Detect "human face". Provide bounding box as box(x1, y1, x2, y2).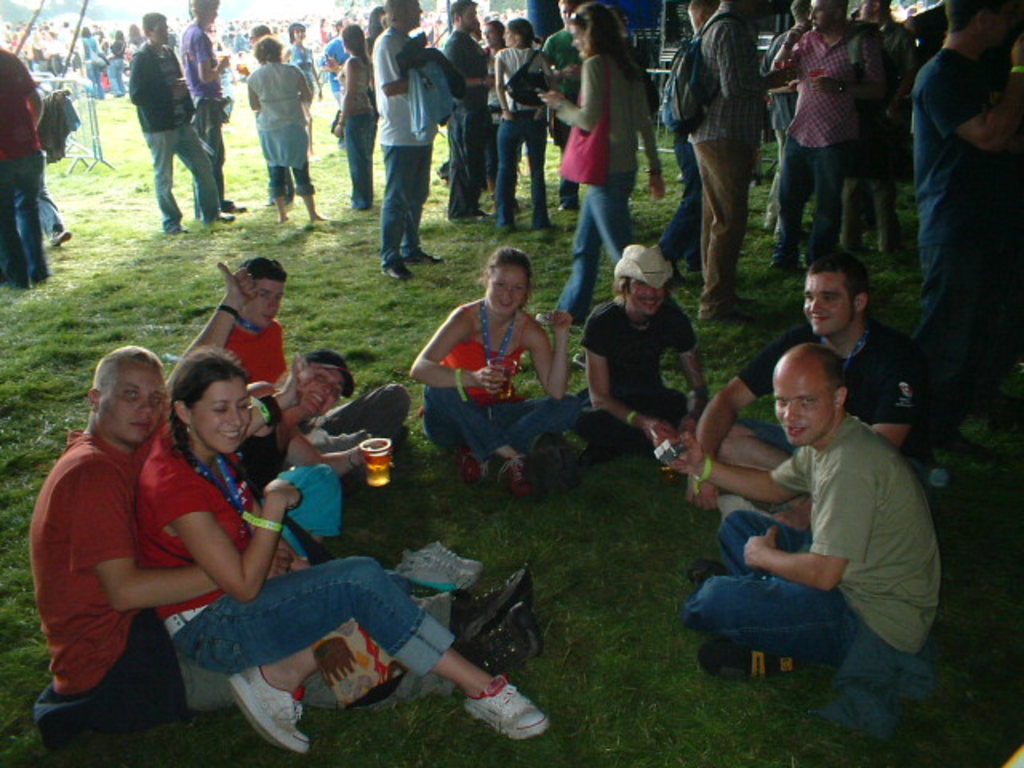
box(632, 282, 662, 315).
